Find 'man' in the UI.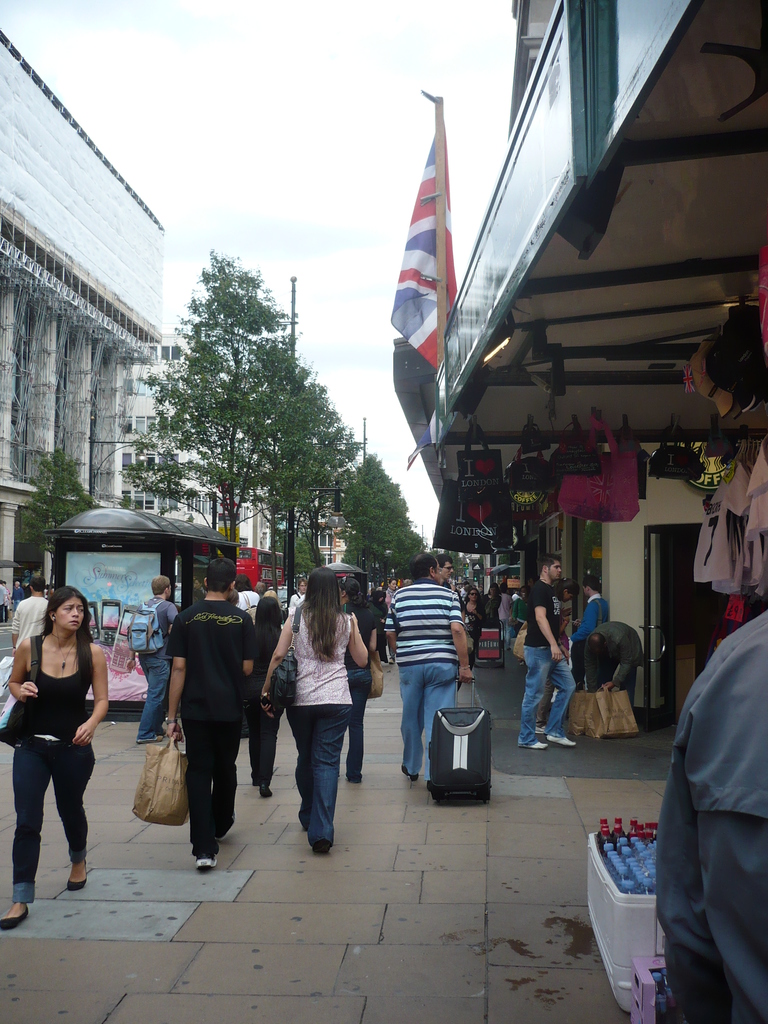
UI element at {"left": 401, "top": 576, "right": 412, "bottom": 584}.
